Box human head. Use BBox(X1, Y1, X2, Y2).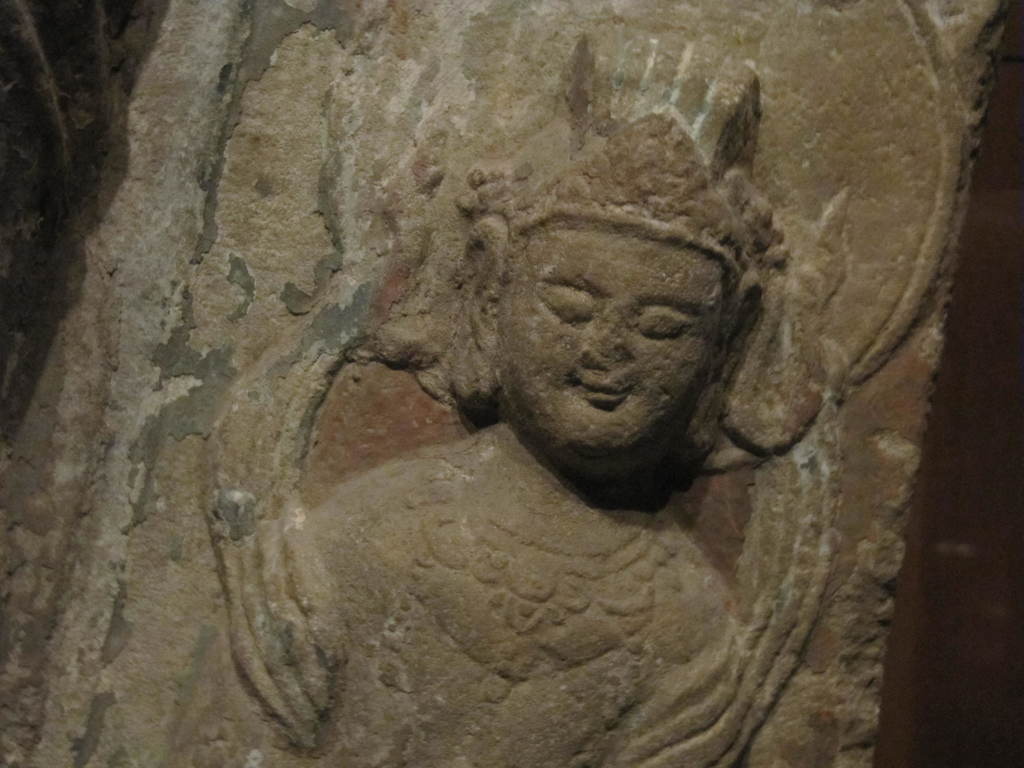
BBox(458, 102, 769, 475).
